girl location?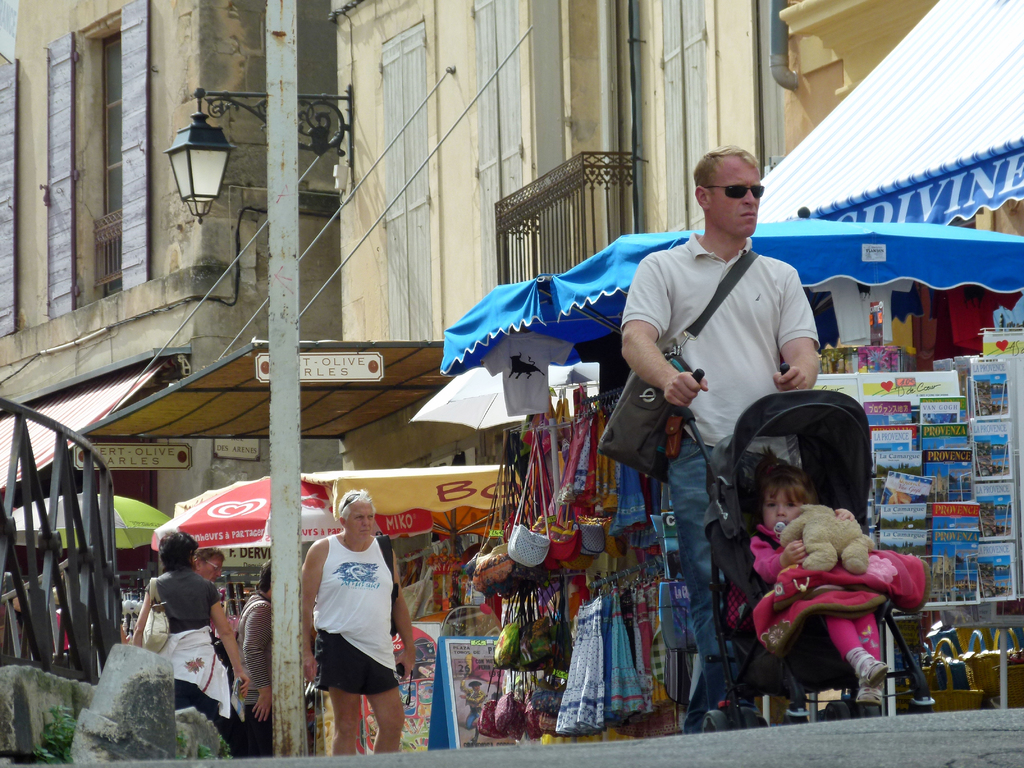
box(733, 468, 895, 684)
